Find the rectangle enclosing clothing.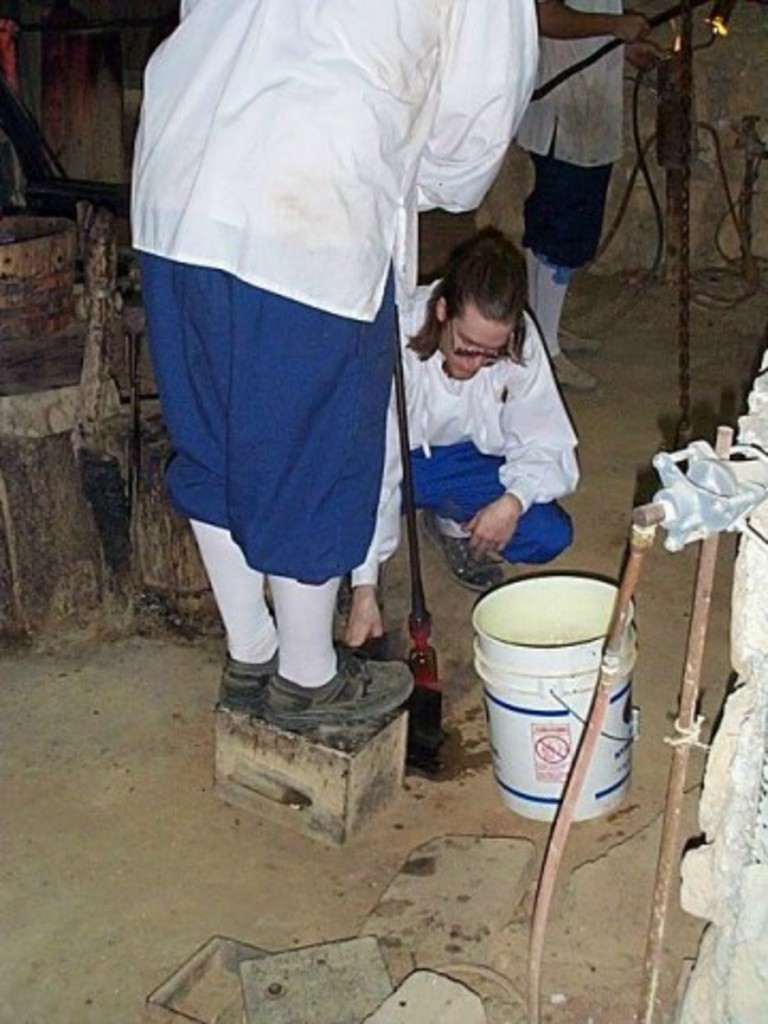
499/0/631/273.
